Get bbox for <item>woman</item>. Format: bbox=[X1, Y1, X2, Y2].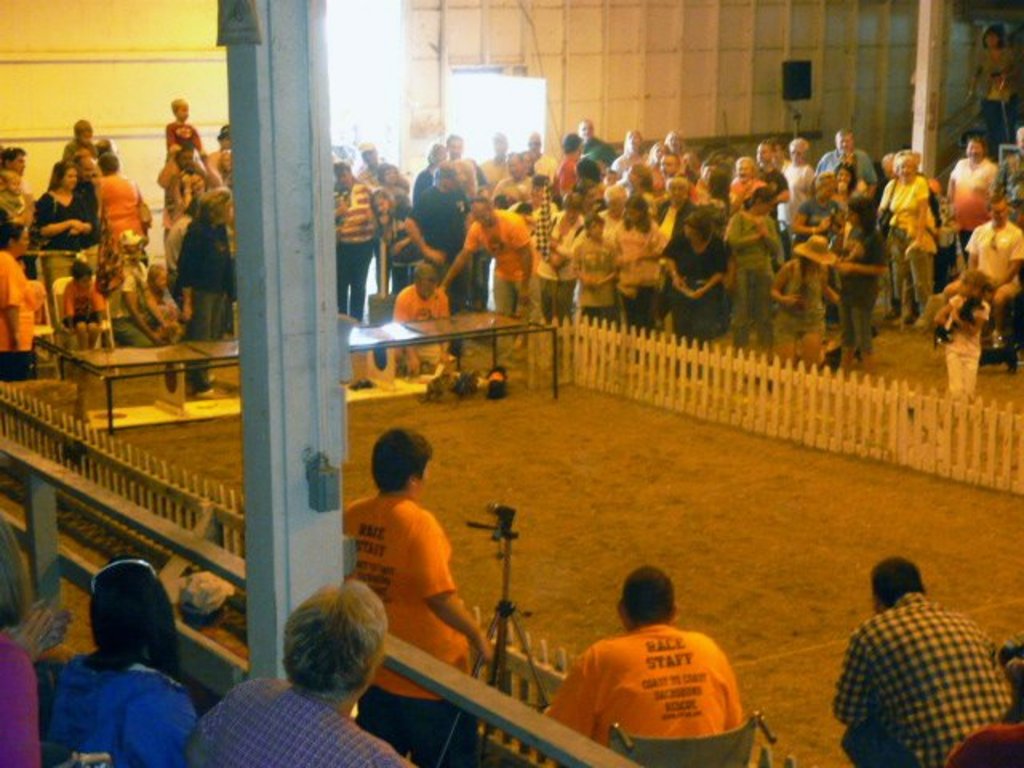
bbox=[659, 210, 736, 341].
